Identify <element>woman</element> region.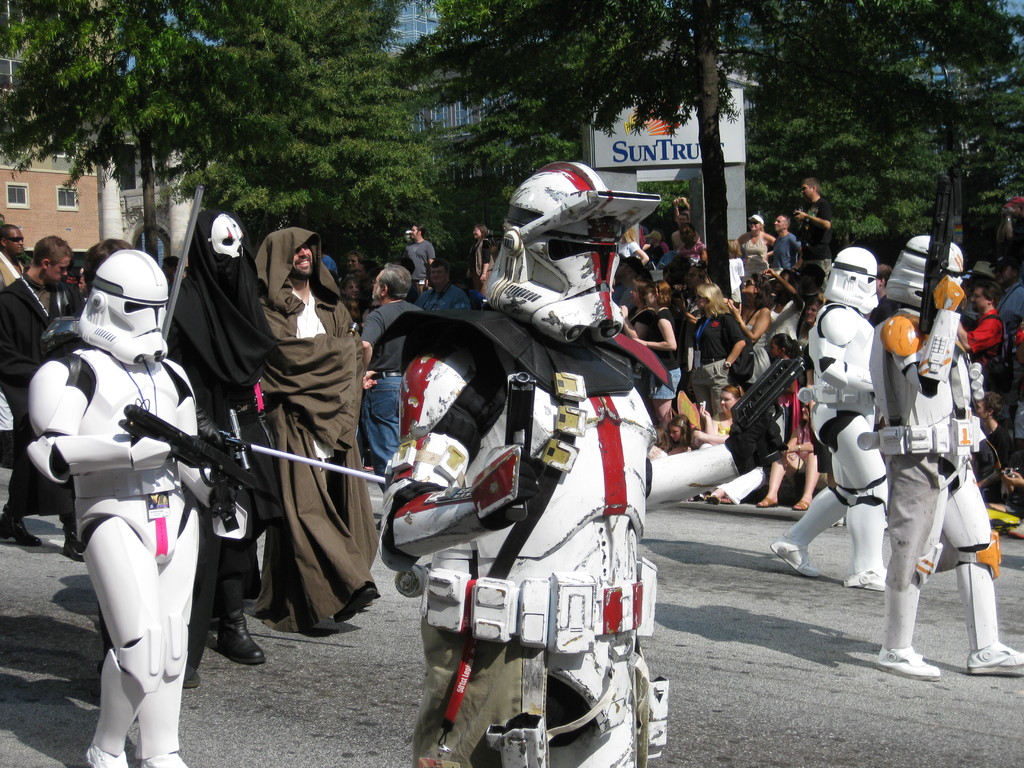
Region: rect(756, 399, 831, 513).
